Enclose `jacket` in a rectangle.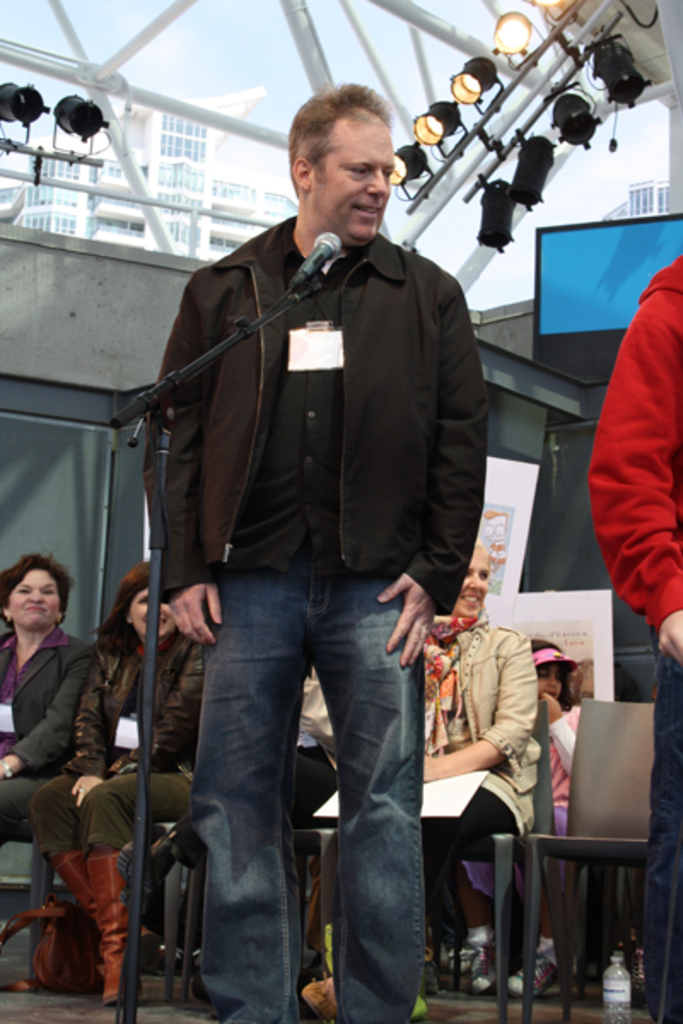
crop(106, 128, 493, 596).
